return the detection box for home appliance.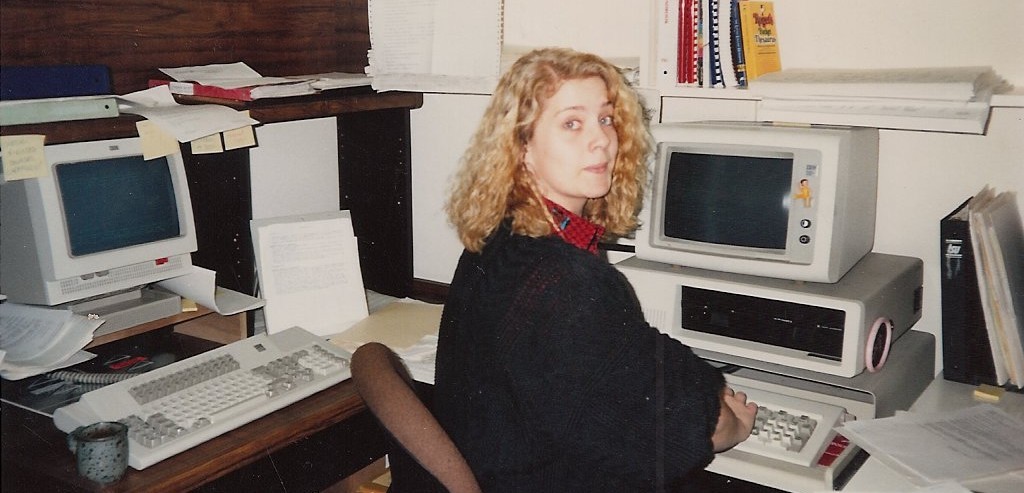
49 325 355 471.
